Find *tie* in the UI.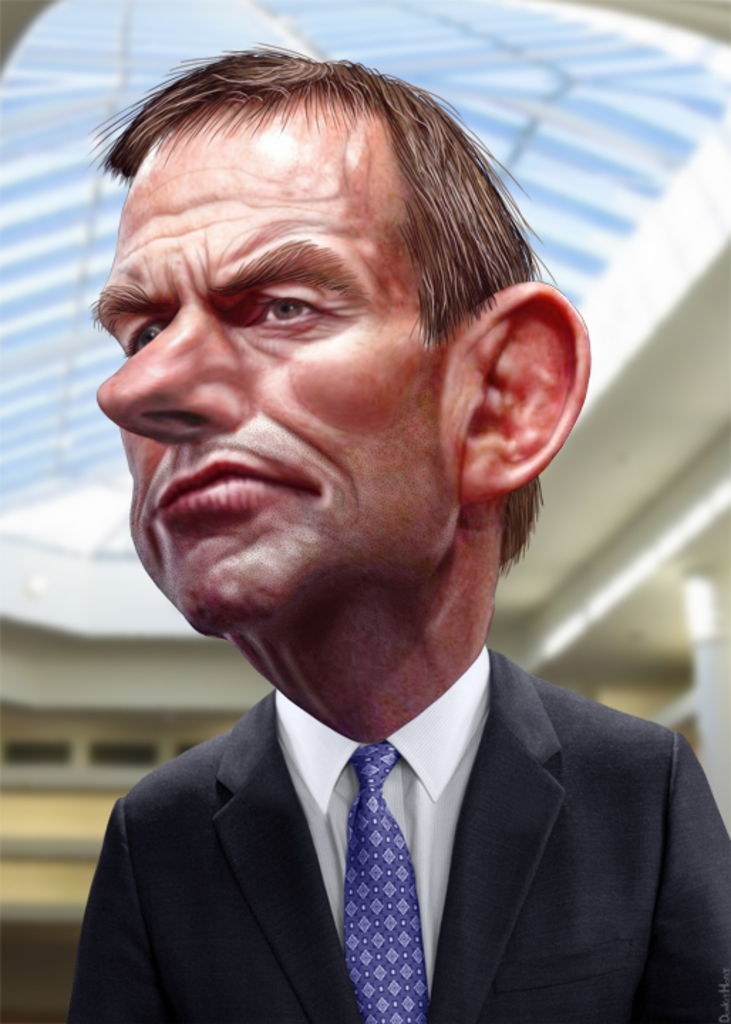
UI element at (x1=324, y1=738, x2=442, y2=1023).
